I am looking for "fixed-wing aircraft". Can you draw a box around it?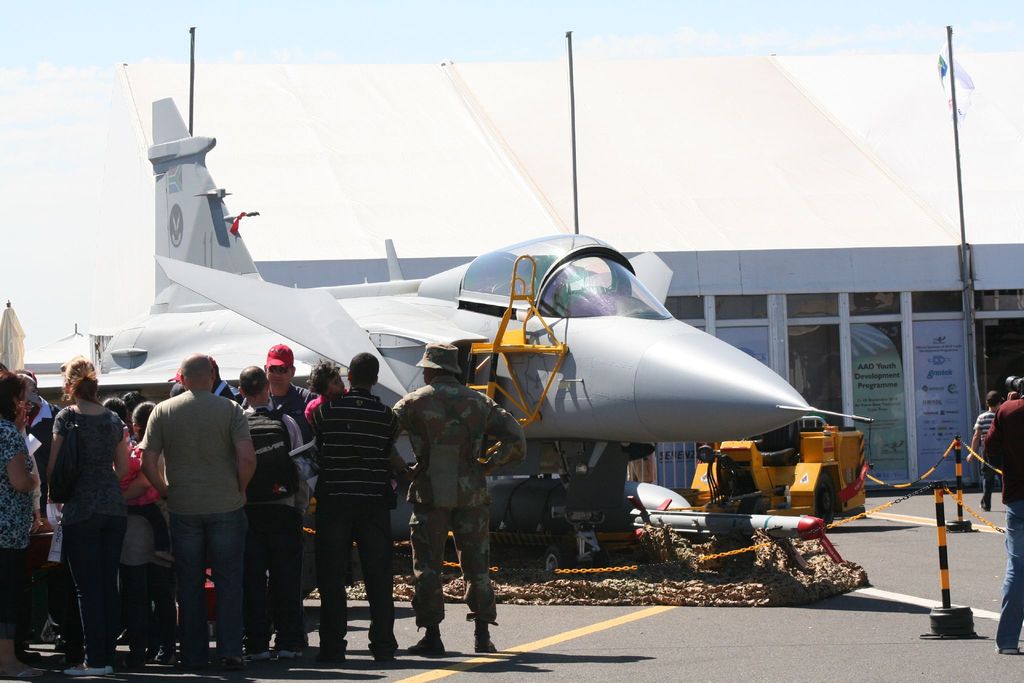
Sure, the bounding box is crop(24, 100, 871, 582).
